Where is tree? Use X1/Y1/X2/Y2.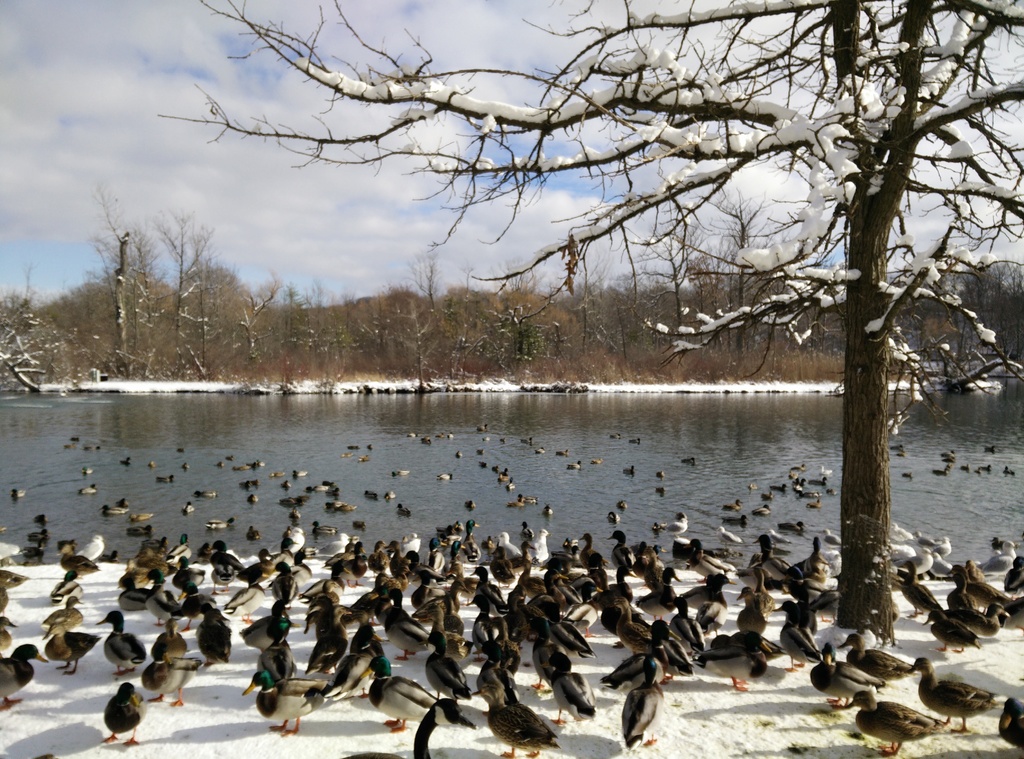
0/289/58/392.
